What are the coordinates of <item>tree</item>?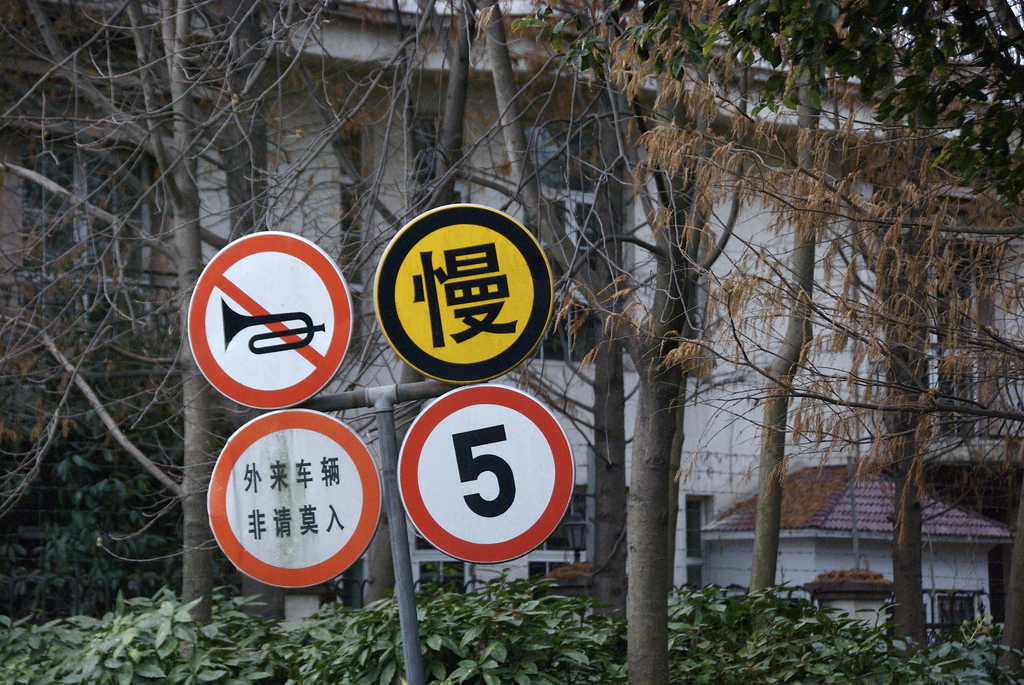
x1=0, y1=0, x2=328, y2=645.
